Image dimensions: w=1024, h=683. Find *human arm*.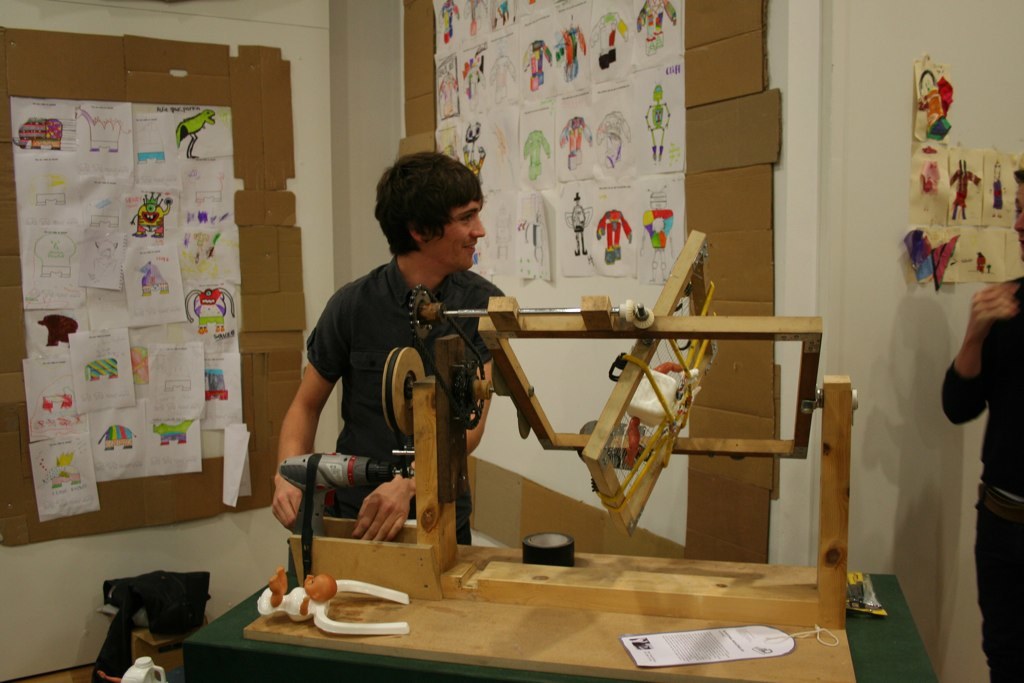
pyautogui.locateOnScreen(942, 275, 1017, 460).
